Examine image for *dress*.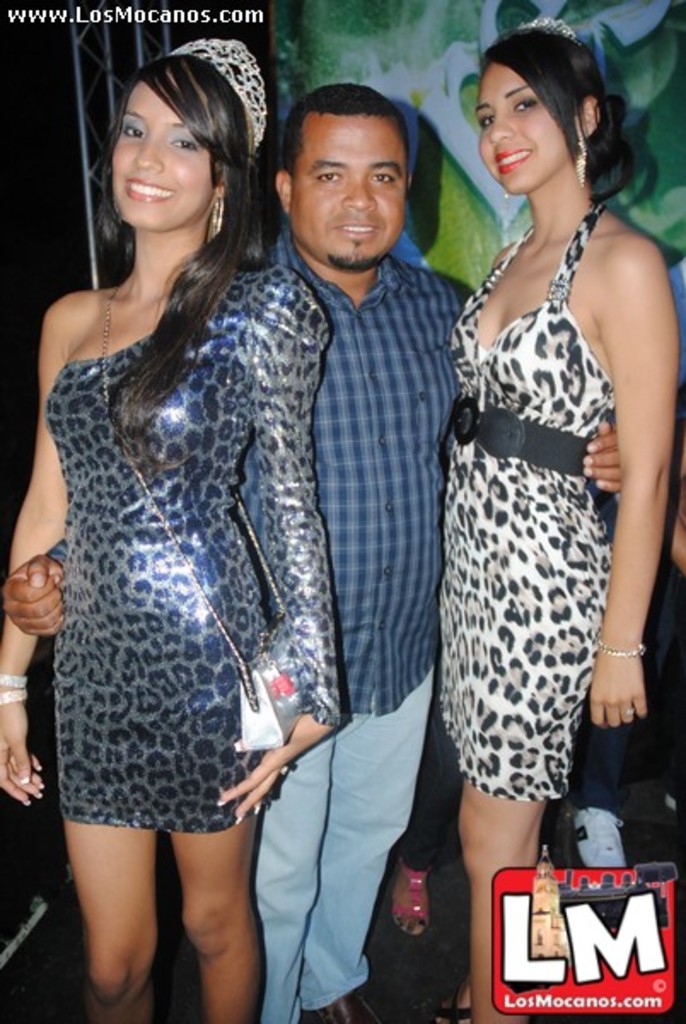
Examination result: select_region(430, 169, 655, 838).
